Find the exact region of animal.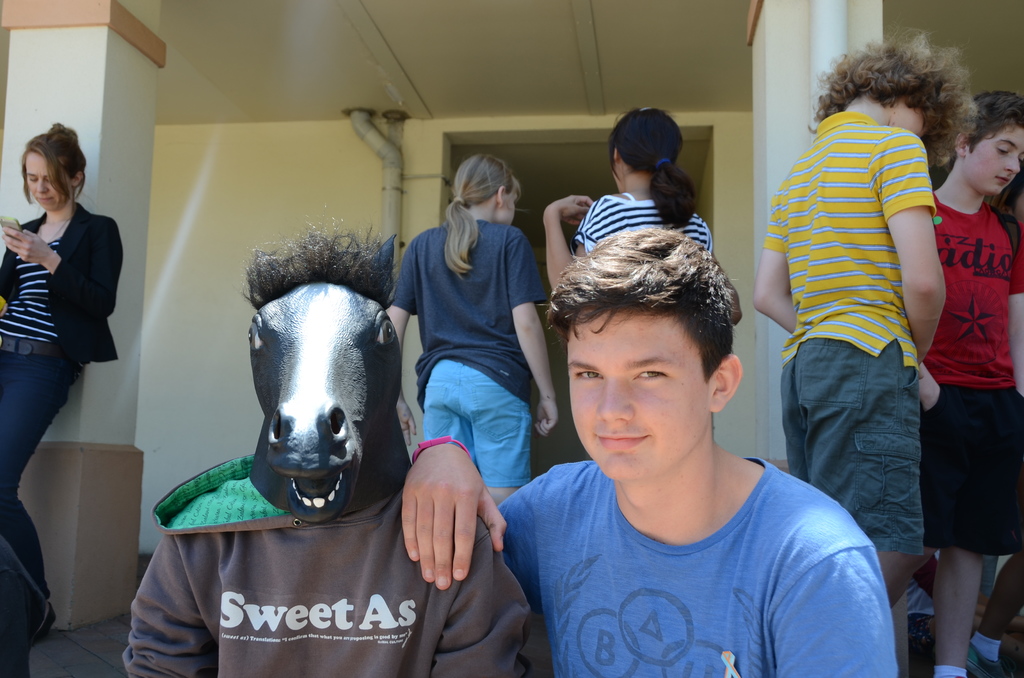
Exact region: bbox(116, 230, 539, 677).
